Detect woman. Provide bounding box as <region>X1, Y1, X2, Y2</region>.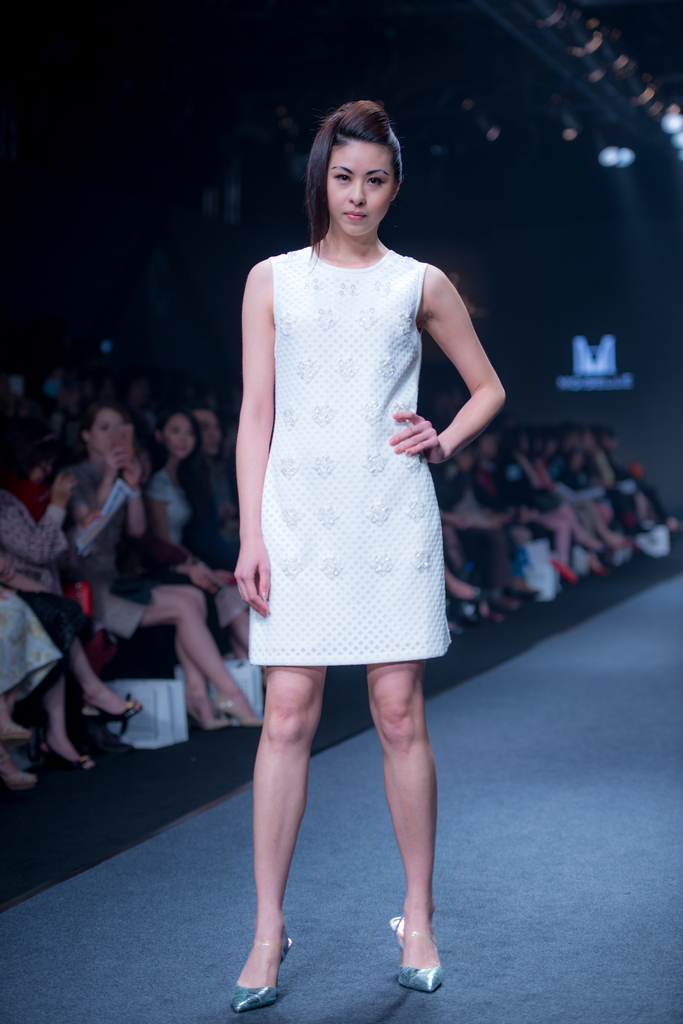
<region>55, 402, 252, 737</region>.
